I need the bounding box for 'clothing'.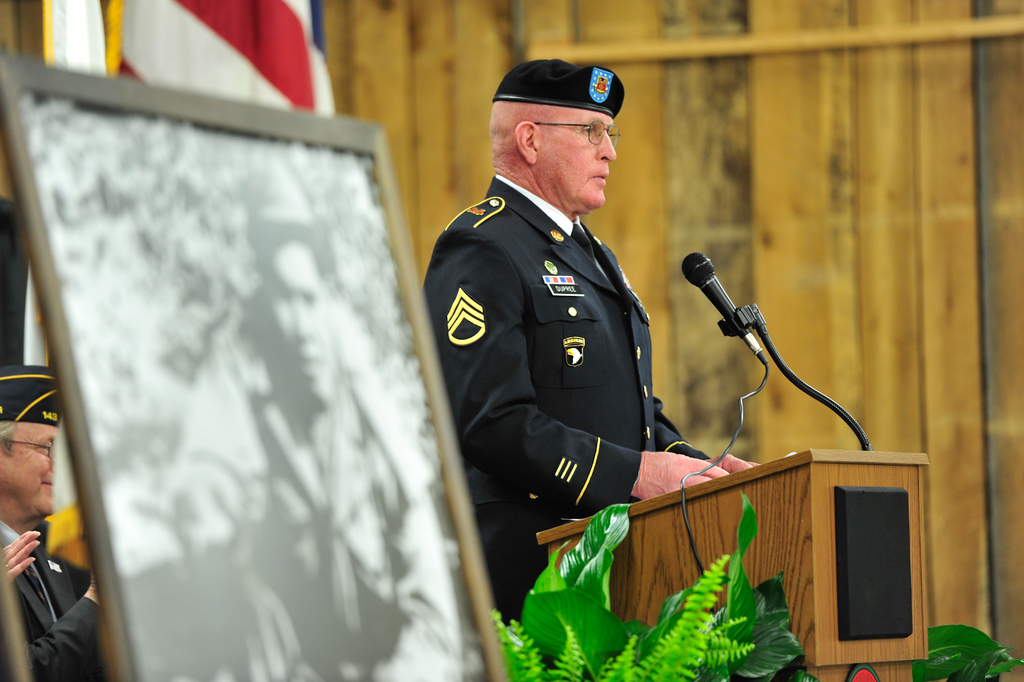
Here it is: bbox=(0, 519, 113, 681).
